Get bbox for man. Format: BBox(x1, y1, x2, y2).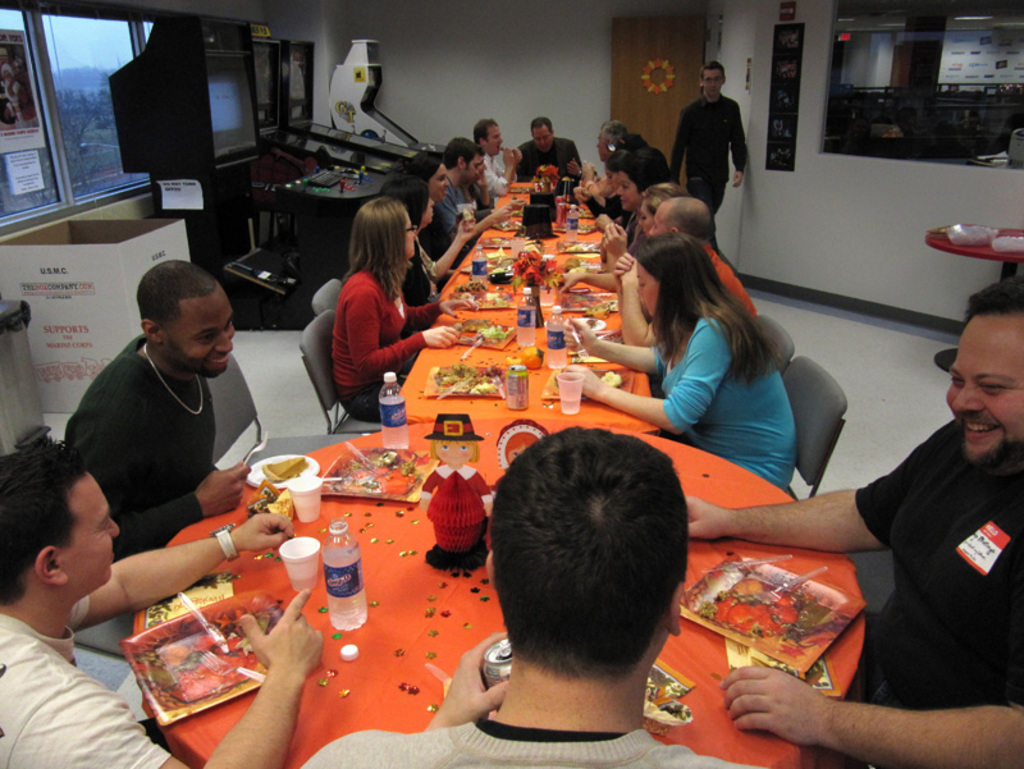
BBox(0, 439, 319, 768).
